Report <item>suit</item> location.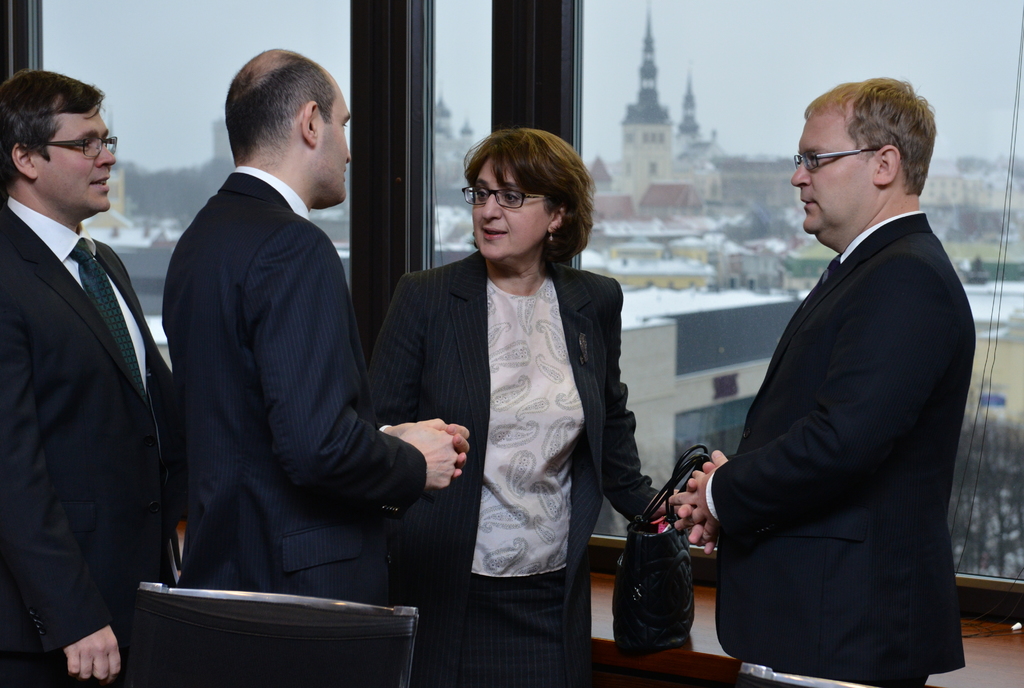
Report: <box>0,198,185,687</box>.
